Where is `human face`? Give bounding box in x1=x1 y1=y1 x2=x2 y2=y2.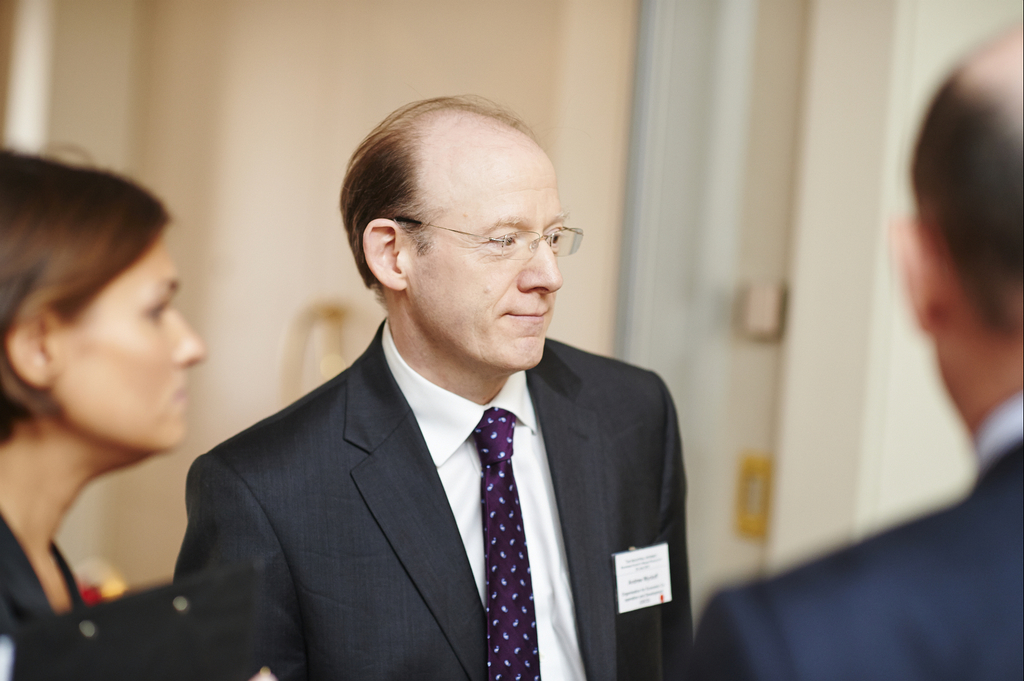
x1=403 y1=127 x2=566 y2=373.
